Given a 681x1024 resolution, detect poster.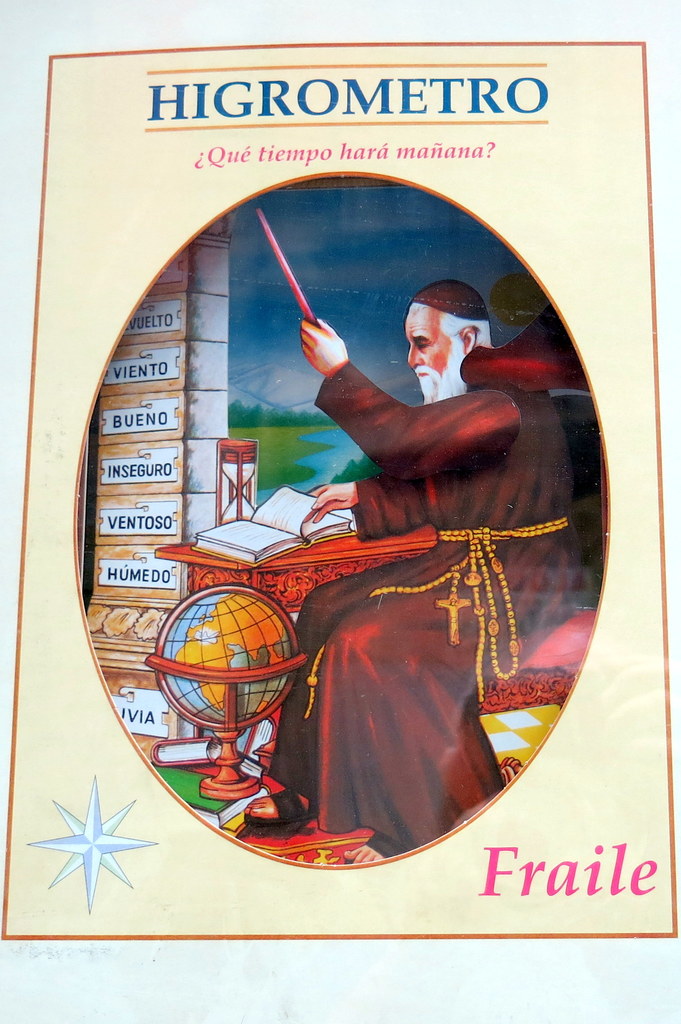
{"x1": 0, "y1": 0, "x2": 680, "y2": 1023}.
